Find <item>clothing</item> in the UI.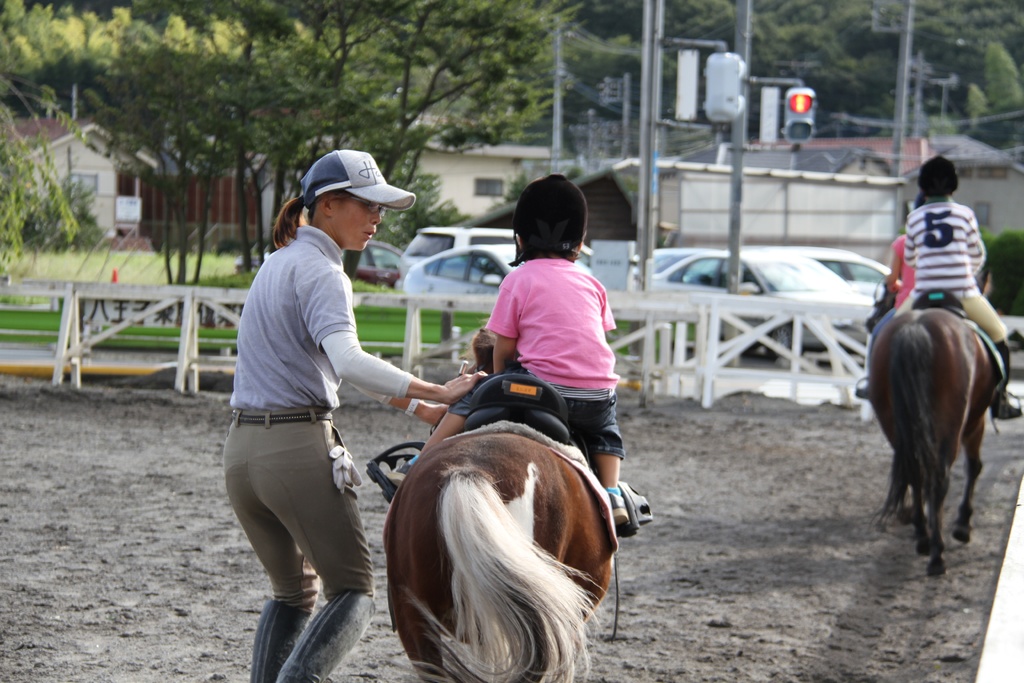
UI element at (444,252,627,462).
